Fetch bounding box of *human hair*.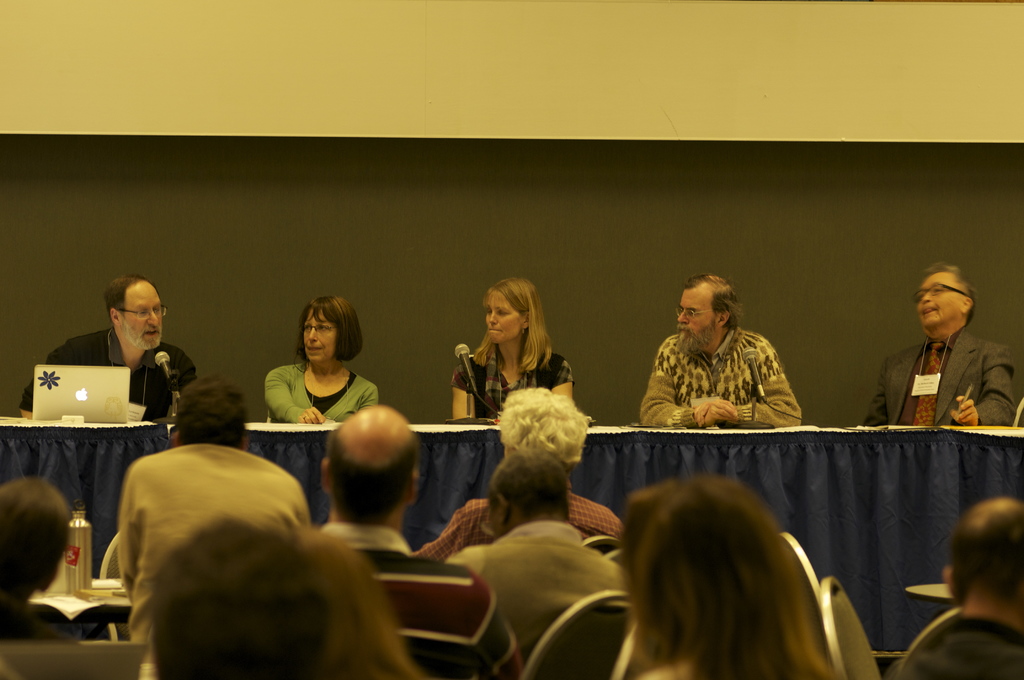
Bbox: BBox(917, 263, 976, 325).
